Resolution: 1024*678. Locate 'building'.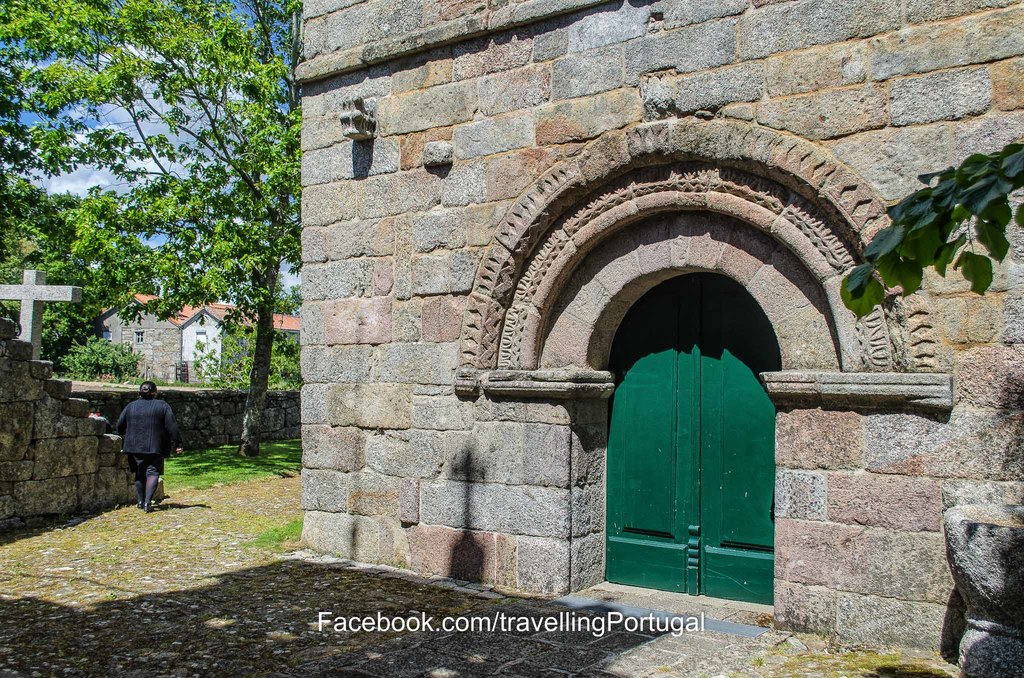
(x1=94, y1=290, x2=299, y2=383).
